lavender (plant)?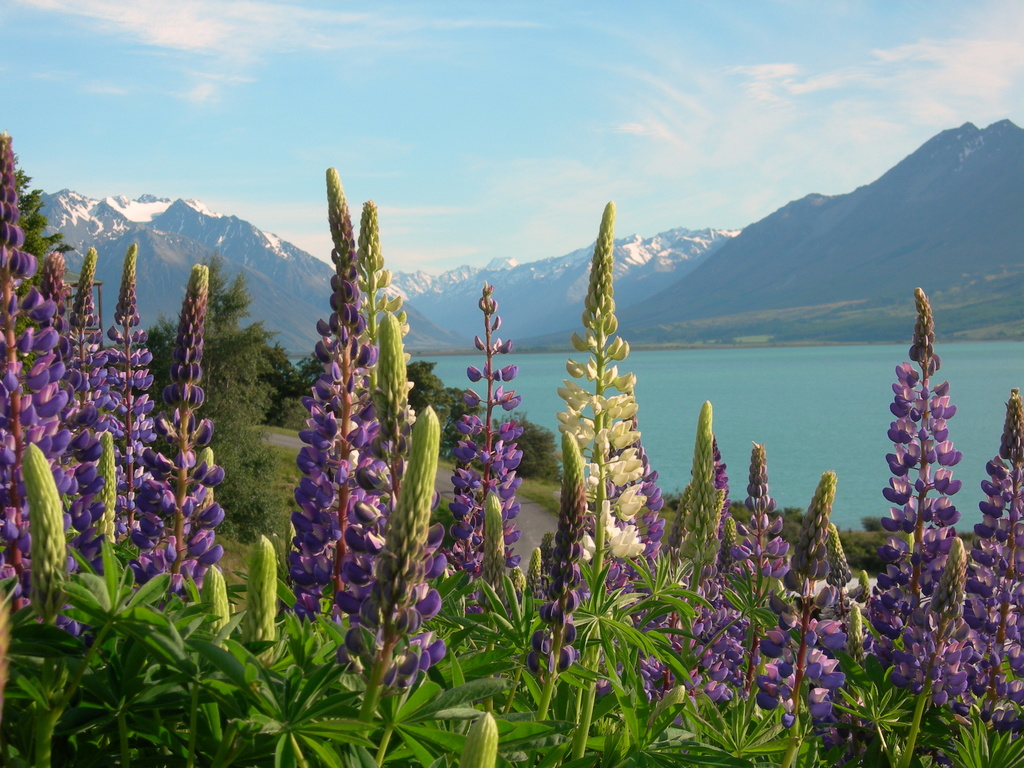
[x1=291, y1=172, x2=383, y2=637]
